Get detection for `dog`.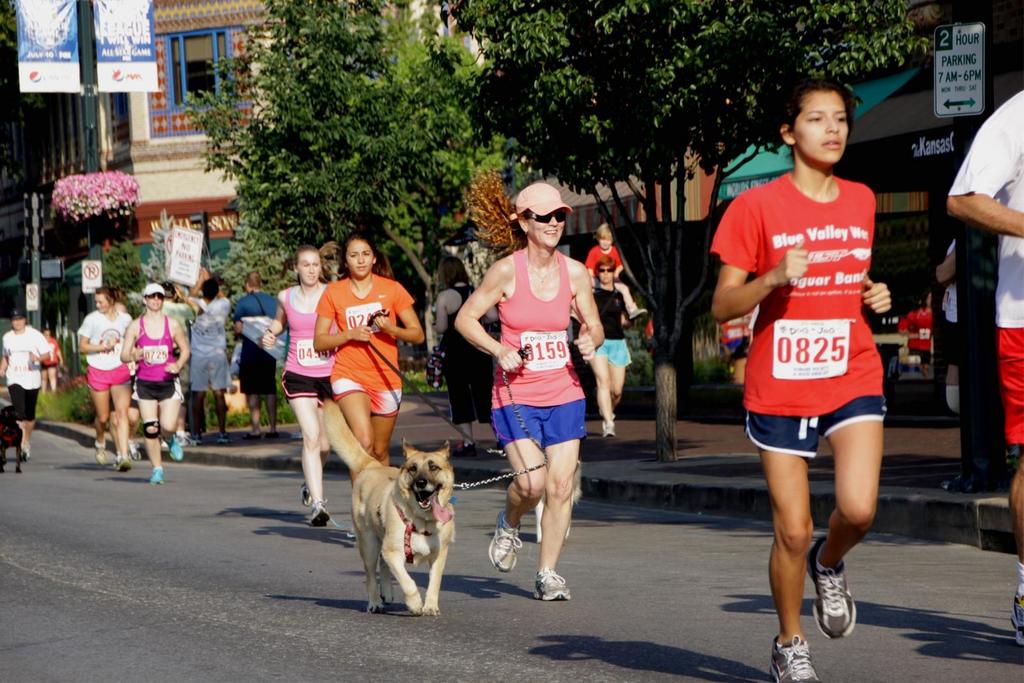
Detection: <box>0,405,24,474</box>.
